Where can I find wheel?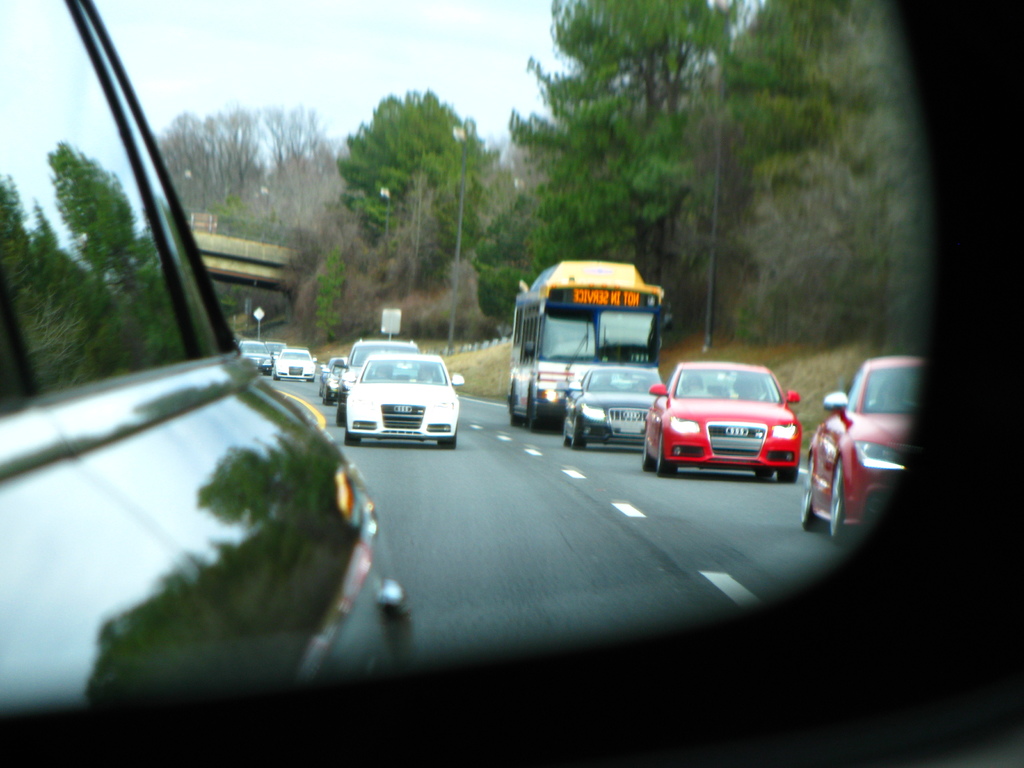
You can find it at 317 377 328 398.
